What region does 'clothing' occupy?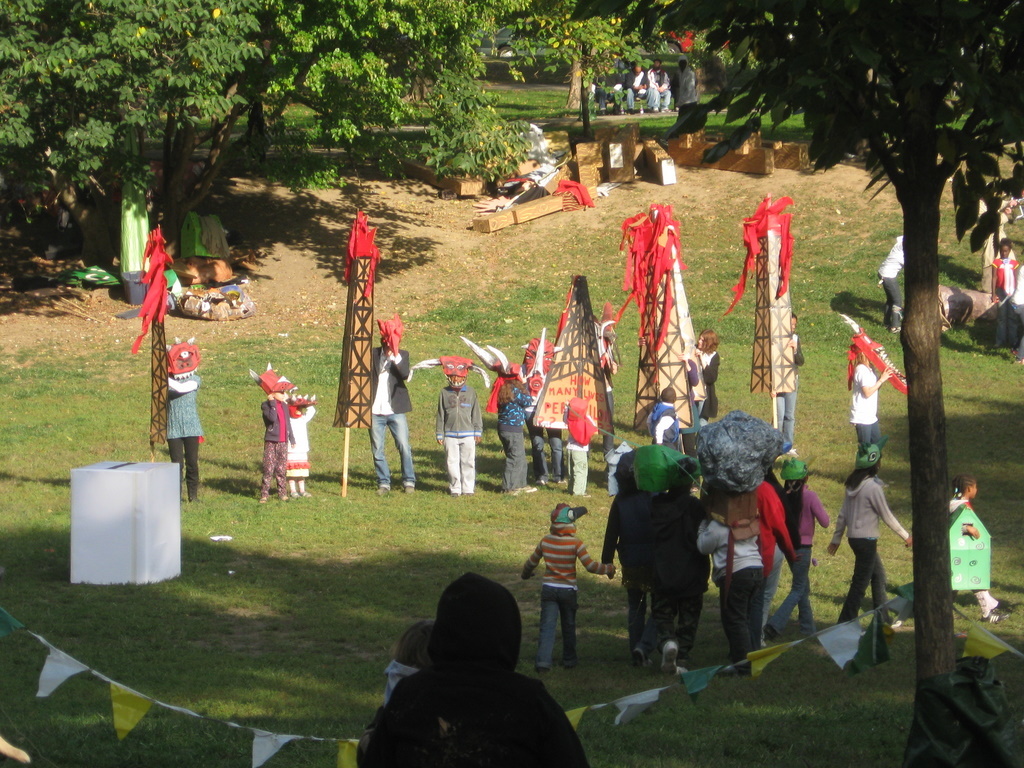
873 233 903 332.
